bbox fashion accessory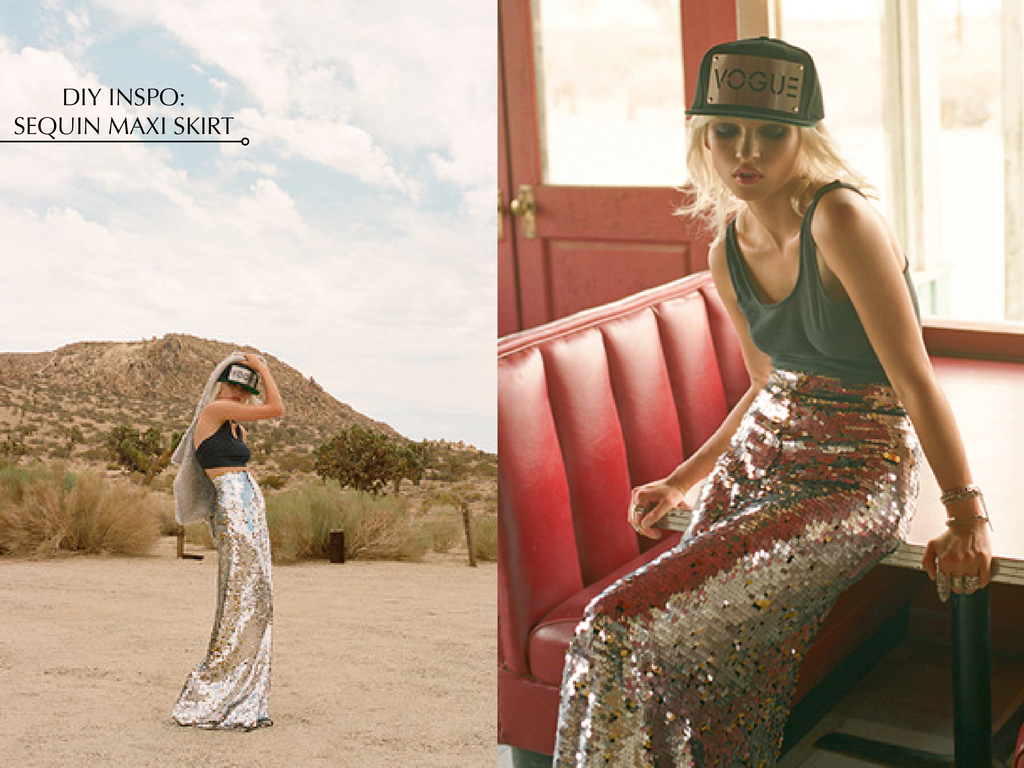
941,514,993,532
